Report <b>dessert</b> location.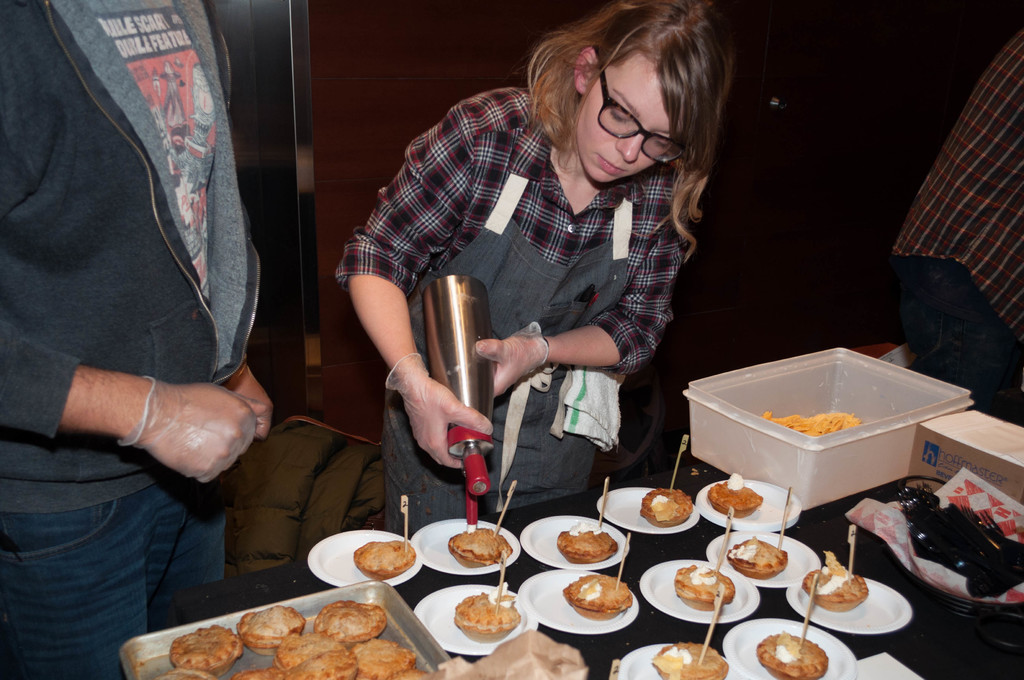
Report: bbox=(655, 642, 726, 679).
